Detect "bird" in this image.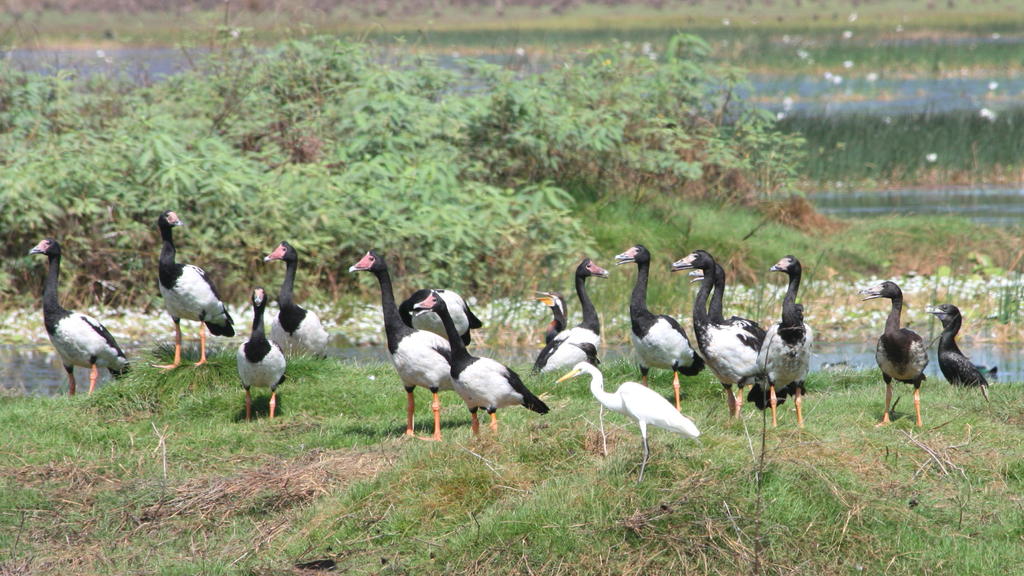
Detection: 855,281,932,432.
